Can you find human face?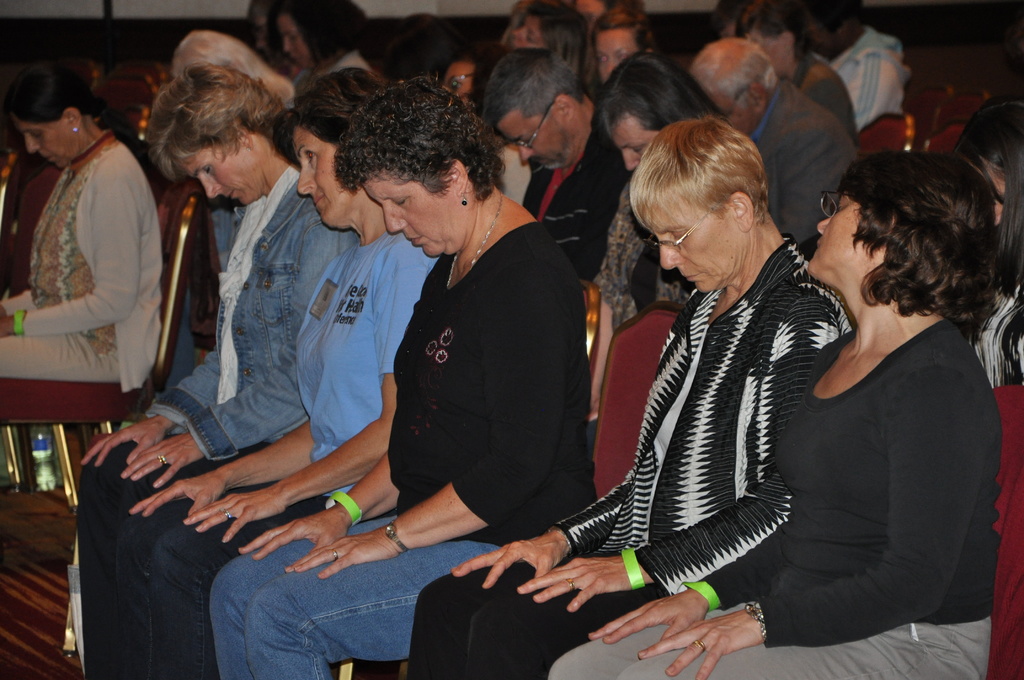
Yes, bounding box: <box>595,29,638,82</box>.
